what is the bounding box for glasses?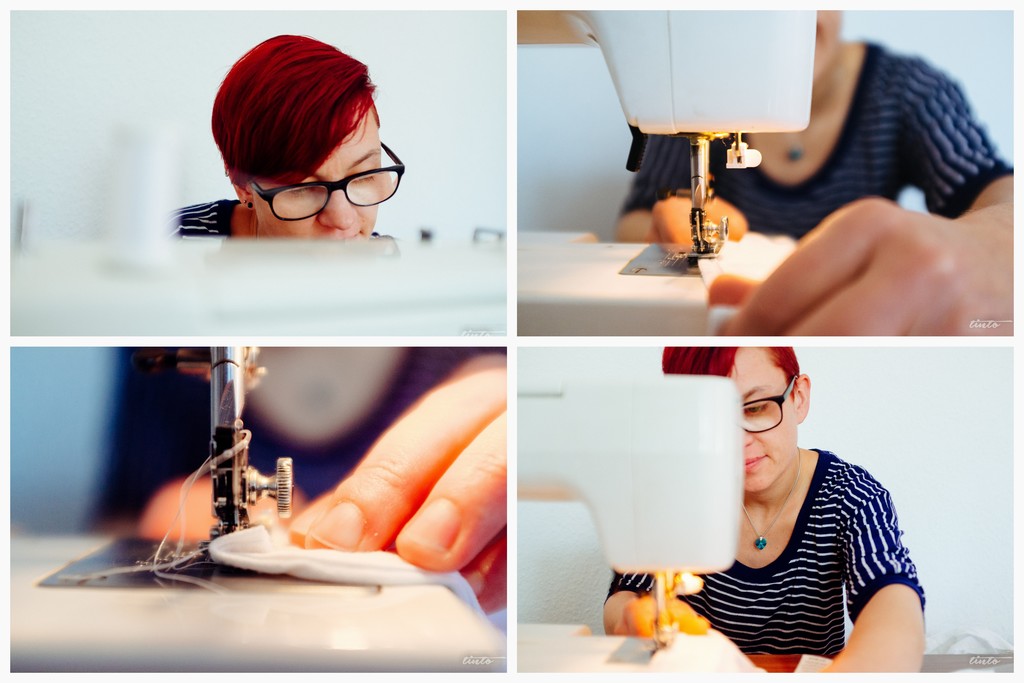
pyautogui.locateOnScreen(251, 154, 403, 210).
